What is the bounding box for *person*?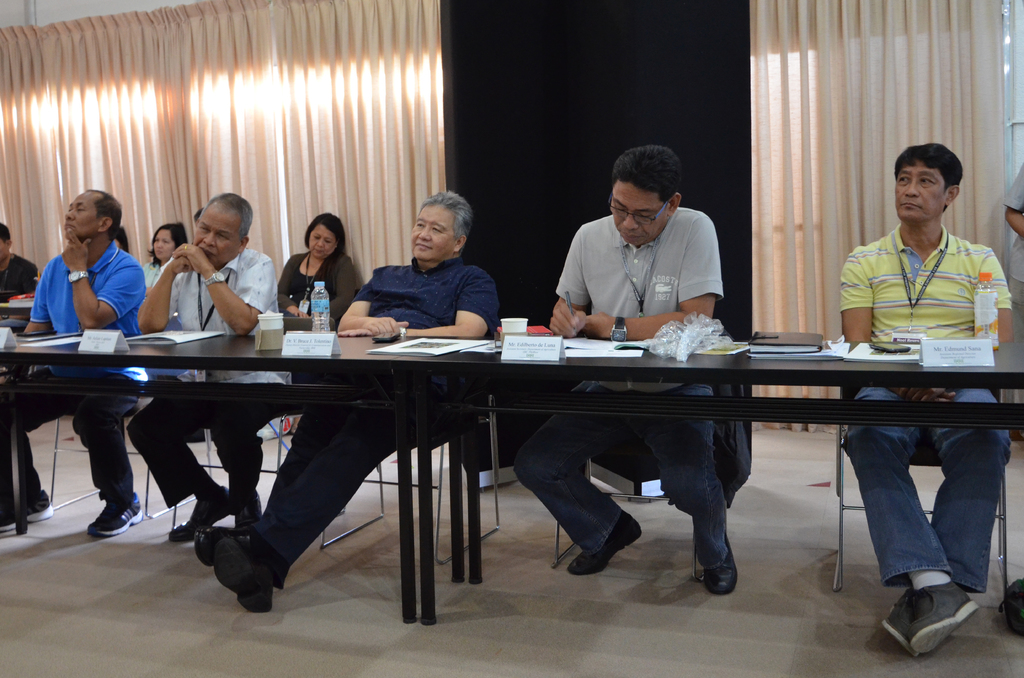
BBox(839, 143, 1010, 655).
